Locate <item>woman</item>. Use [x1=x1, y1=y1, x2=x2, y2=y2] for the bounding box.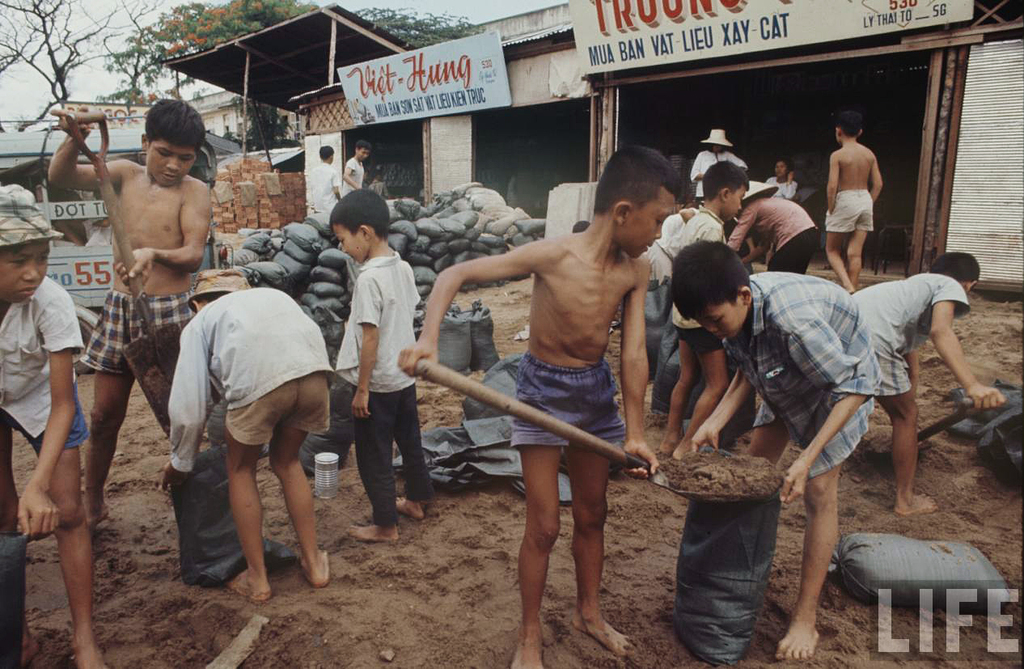
[x1=751, y1=150, x2=810, y2=205].
